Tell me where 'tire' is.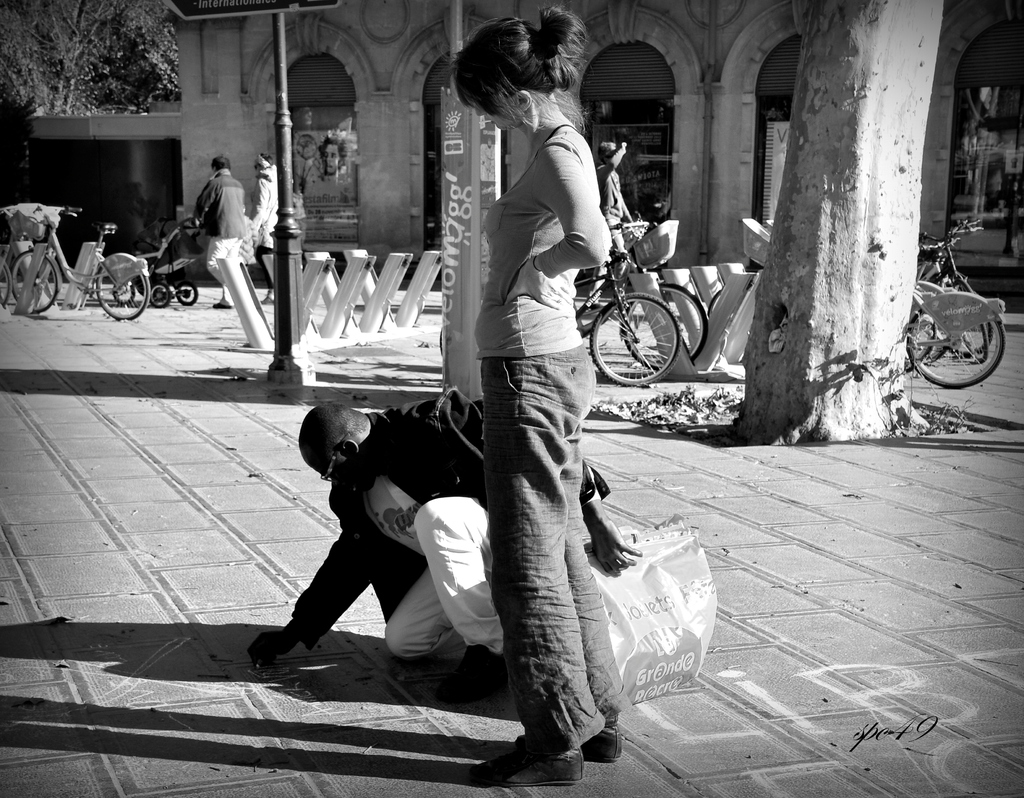
'tire' is at [92,252,148,322].
